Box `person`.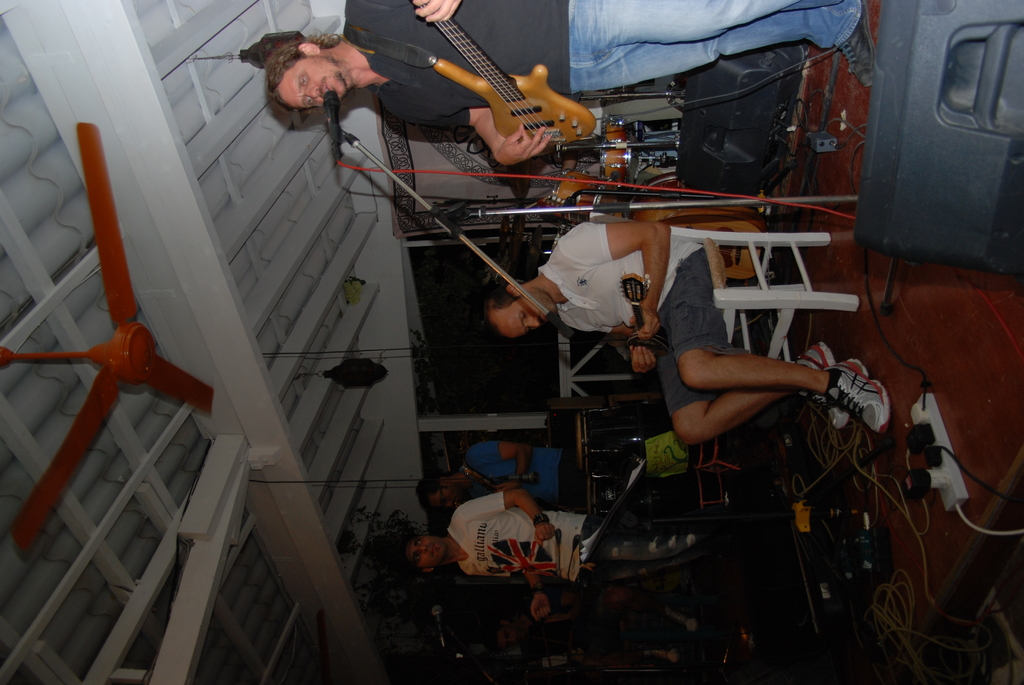
bbox(483, 217, 888, 434).
